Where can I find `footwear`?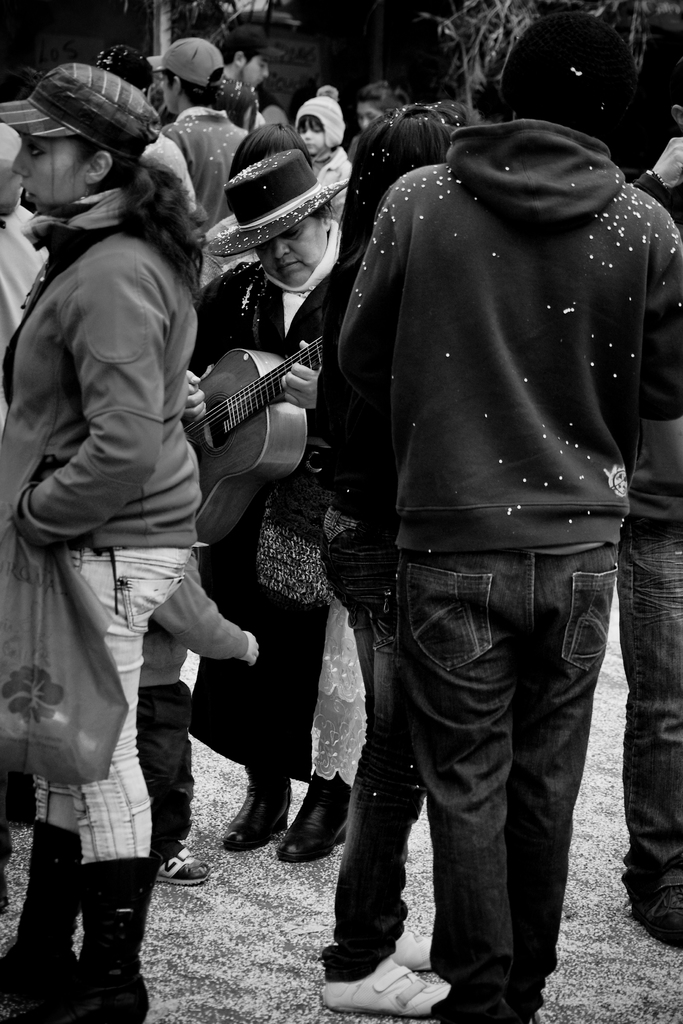
You can find it at (639,891,682,947).
